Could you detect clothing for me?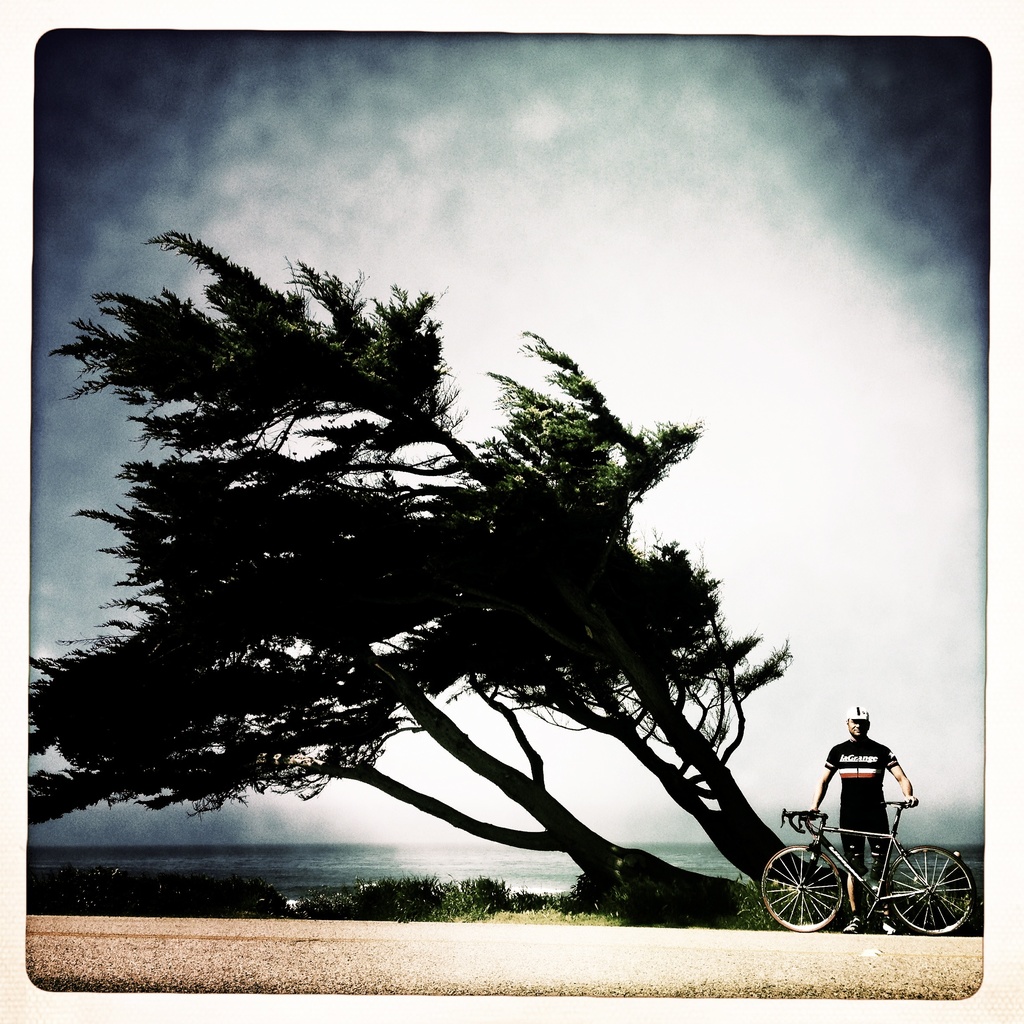
Detection result: (left=820, top=740, right=895, bottom=874).
